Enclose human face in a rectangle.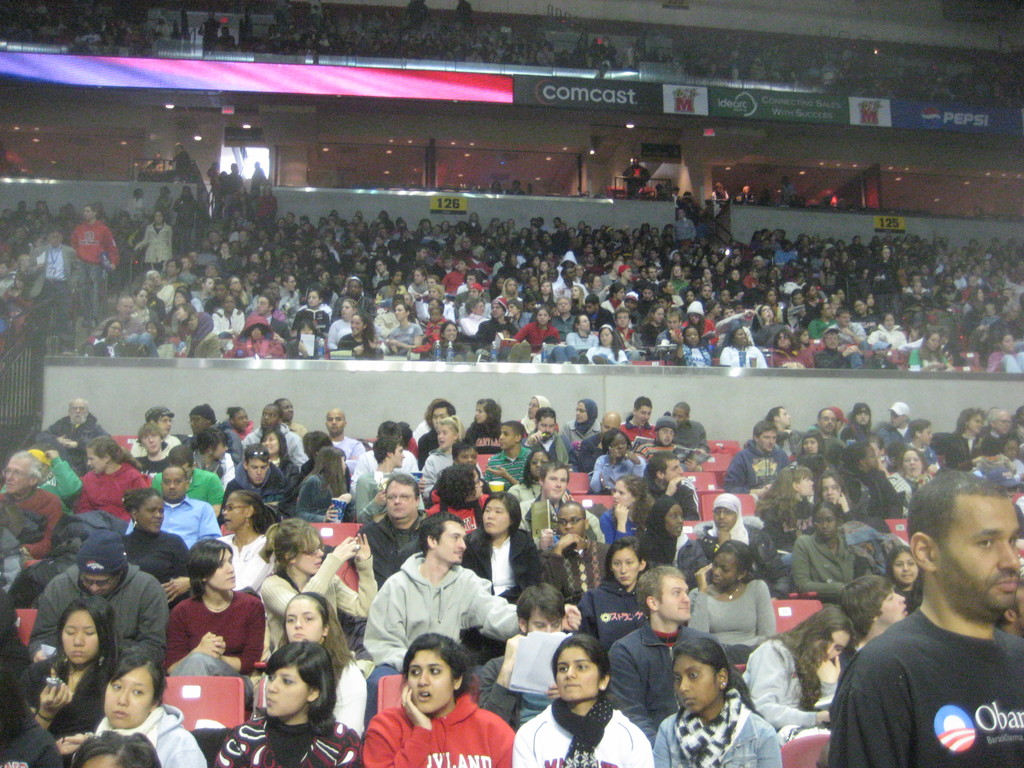
select_region(673, 651, 714, 717).
